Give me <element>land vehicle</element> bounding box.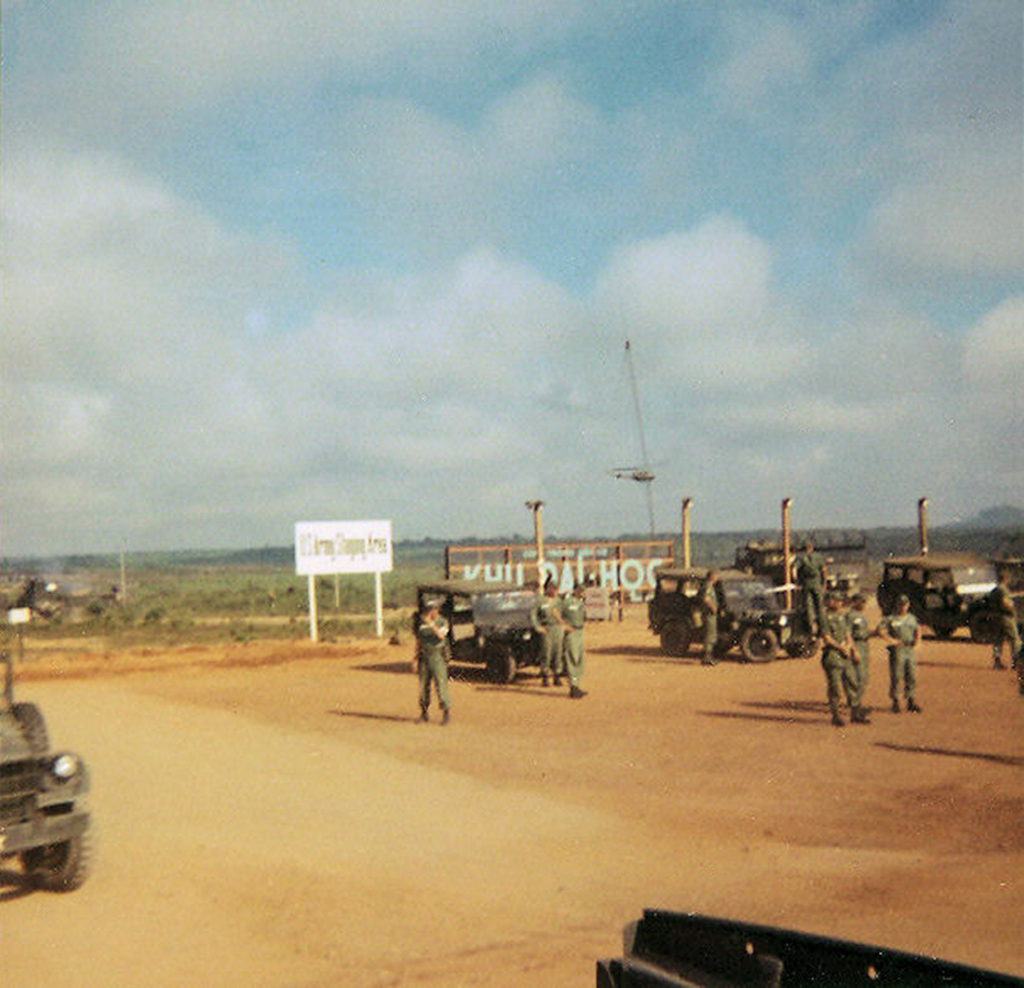
region(597, 901, 1023, 987).
